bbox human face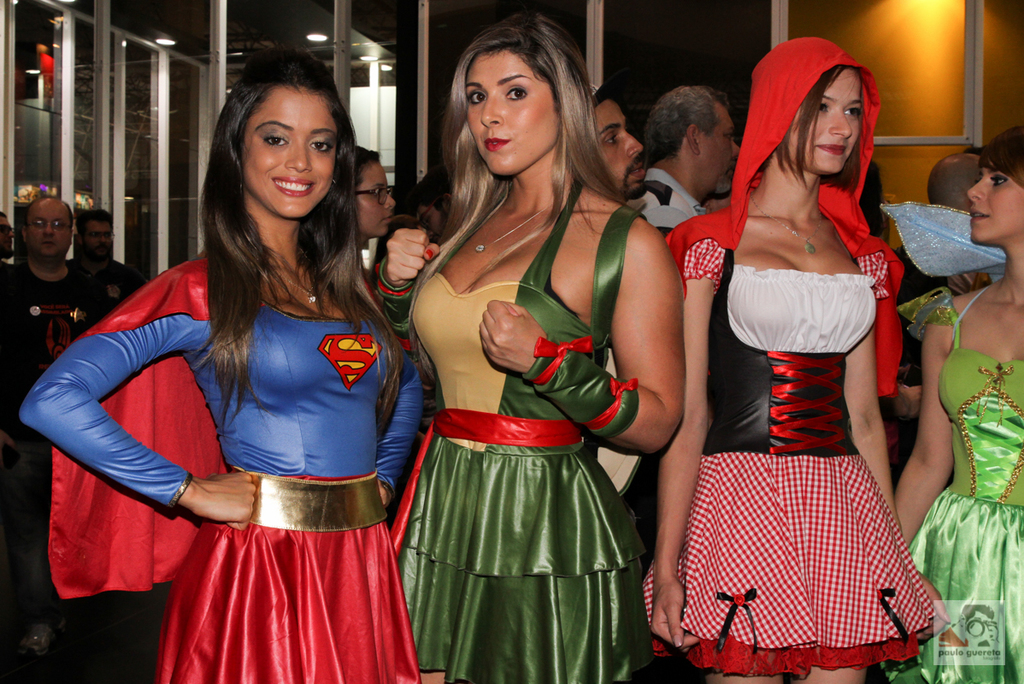
Rect(237, 82, 337, 220)
